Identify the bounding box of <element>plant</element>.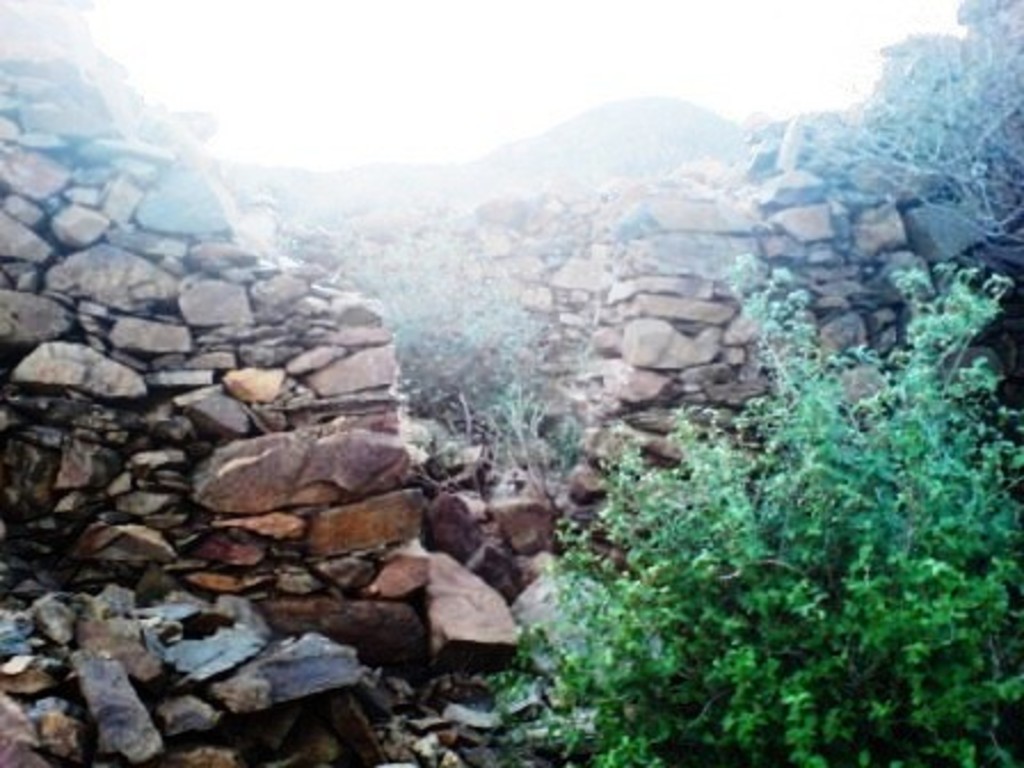
Rect(238, 155, 574, 510).
